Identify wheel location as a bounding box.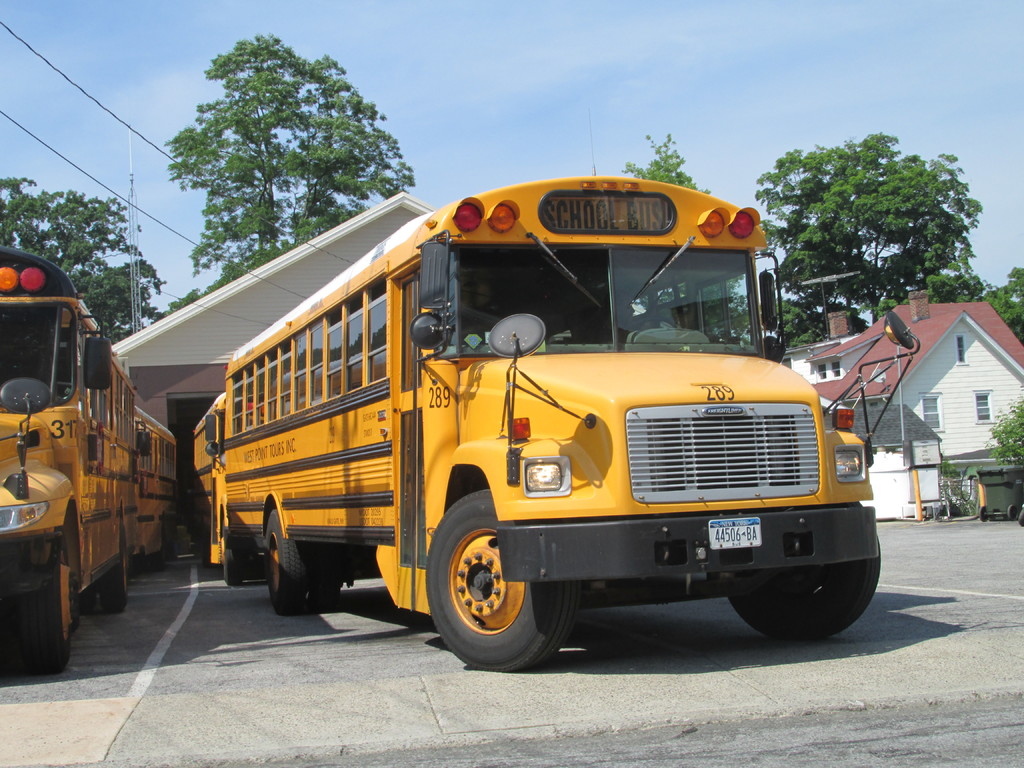
(431,516,548,659).
